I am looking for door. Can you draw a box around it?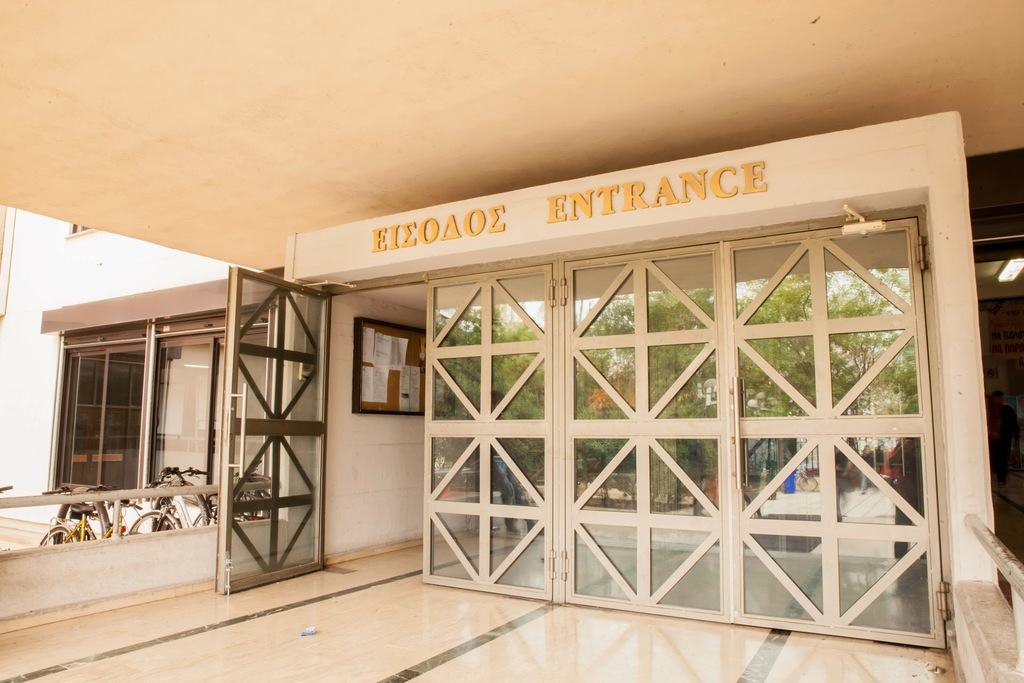
Sure, the bounding box is Rect(566, 229, 940, 641).
